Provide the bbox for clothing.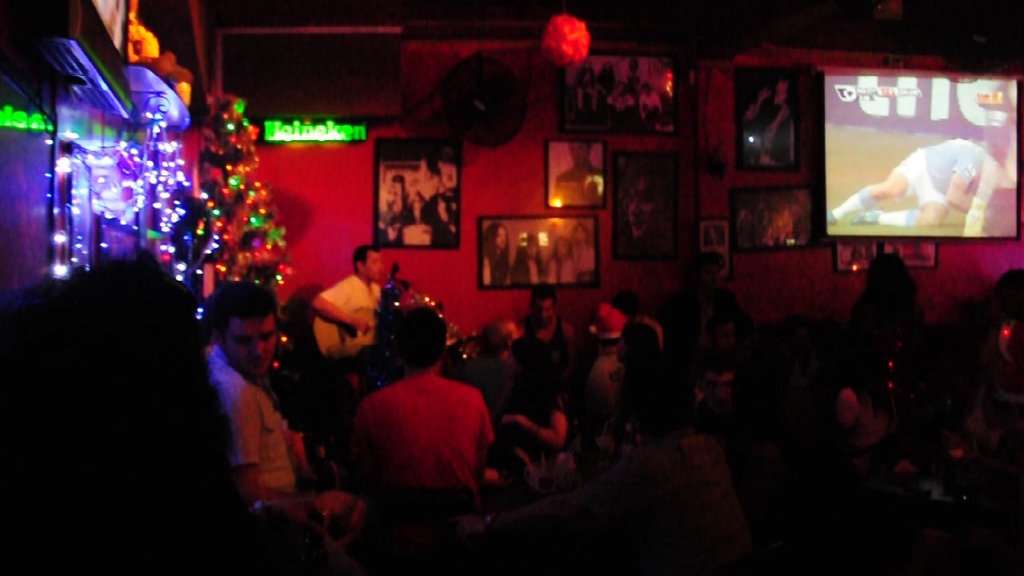
[x1=830, y1=185, x2=870, y2=217].
